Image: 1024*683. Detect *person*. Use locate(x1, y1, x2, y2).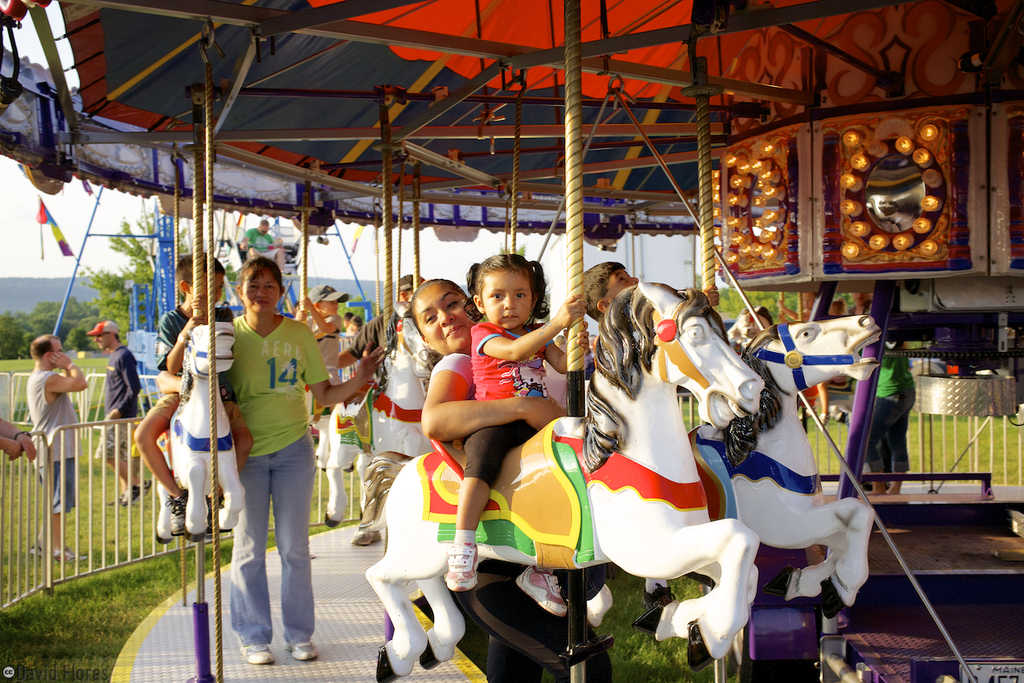
locate(291, 282, 350, 430).
